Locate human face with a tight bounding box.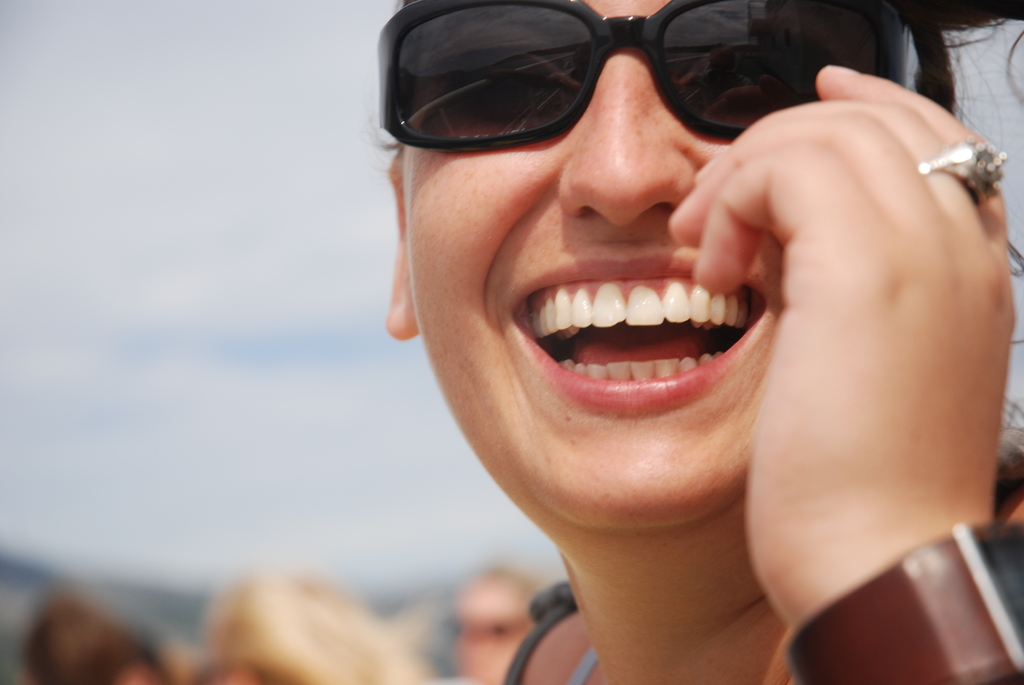
box(417, 0, 911, 534).
